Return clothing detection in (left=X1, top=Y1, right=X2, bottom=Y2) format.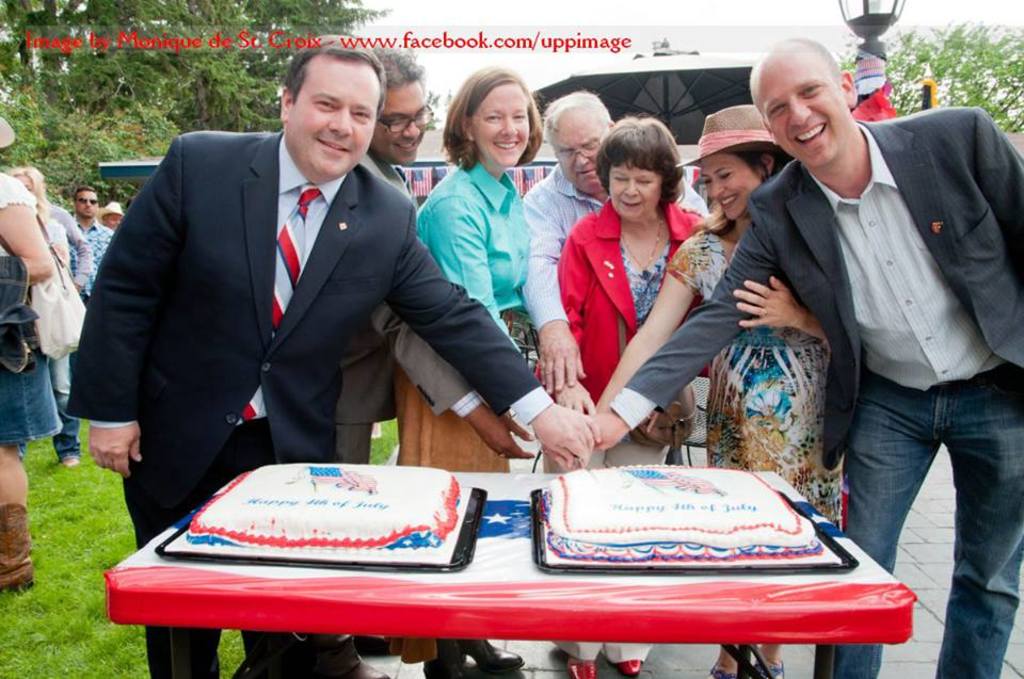
(left=414, top=159, right=533, bottom=476).
